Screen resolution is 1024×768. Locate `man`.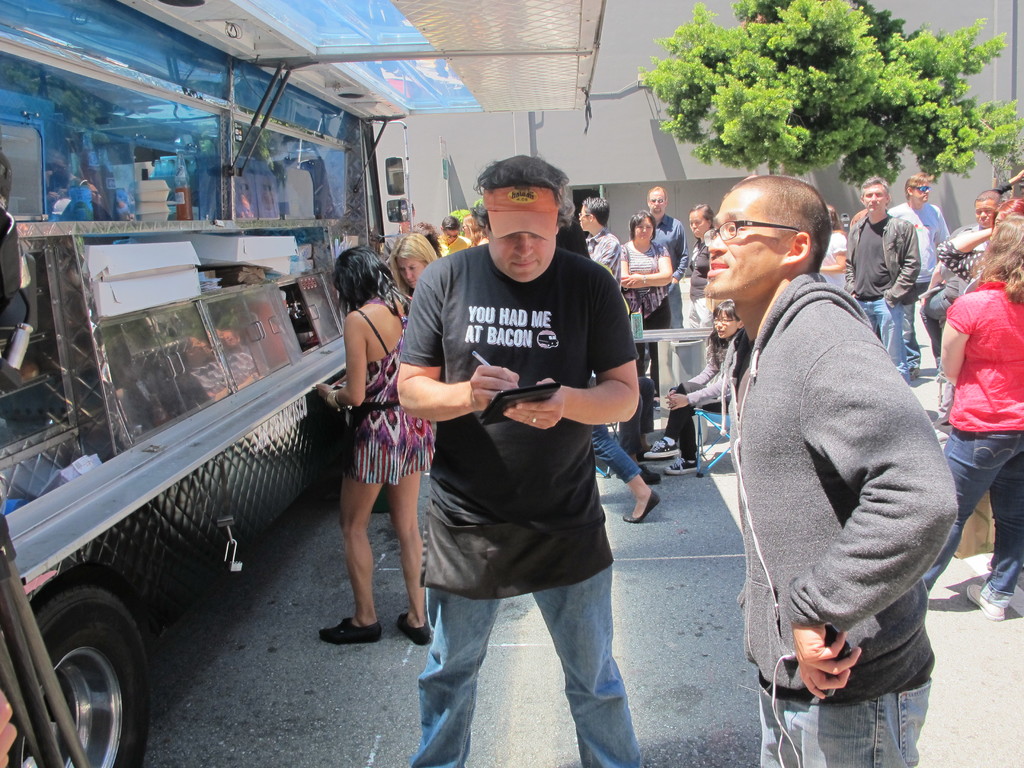
(644, 187, 692, 294).
